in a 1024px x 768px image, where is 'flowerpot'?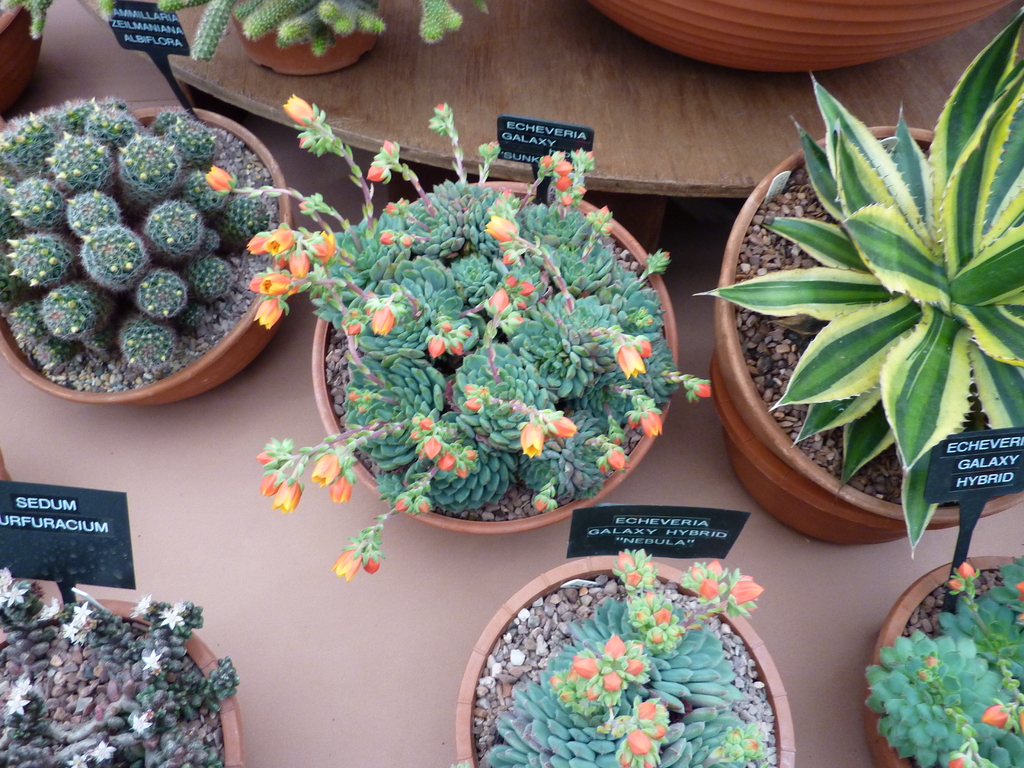
Rect(0, 0, 51, 123).
